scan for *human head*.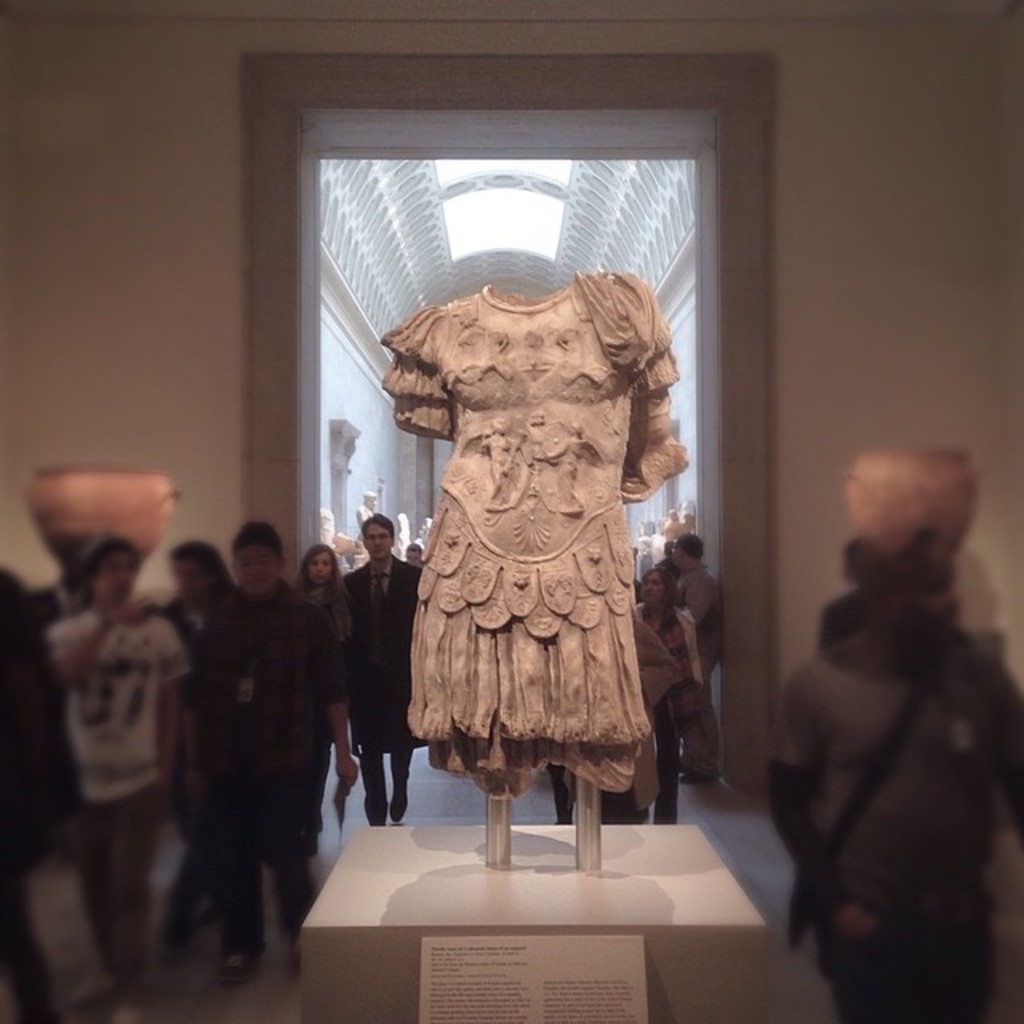
Scan result: 360 512 398 562.
